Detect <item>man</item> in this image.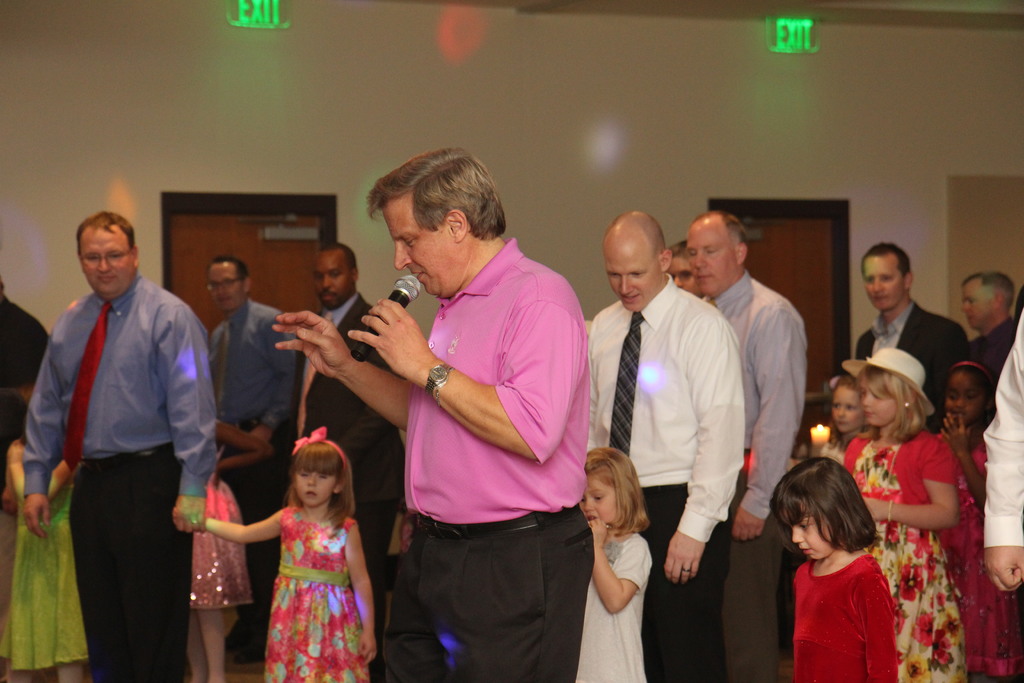
Detection: bbox=(22, 191, 226, 665).
